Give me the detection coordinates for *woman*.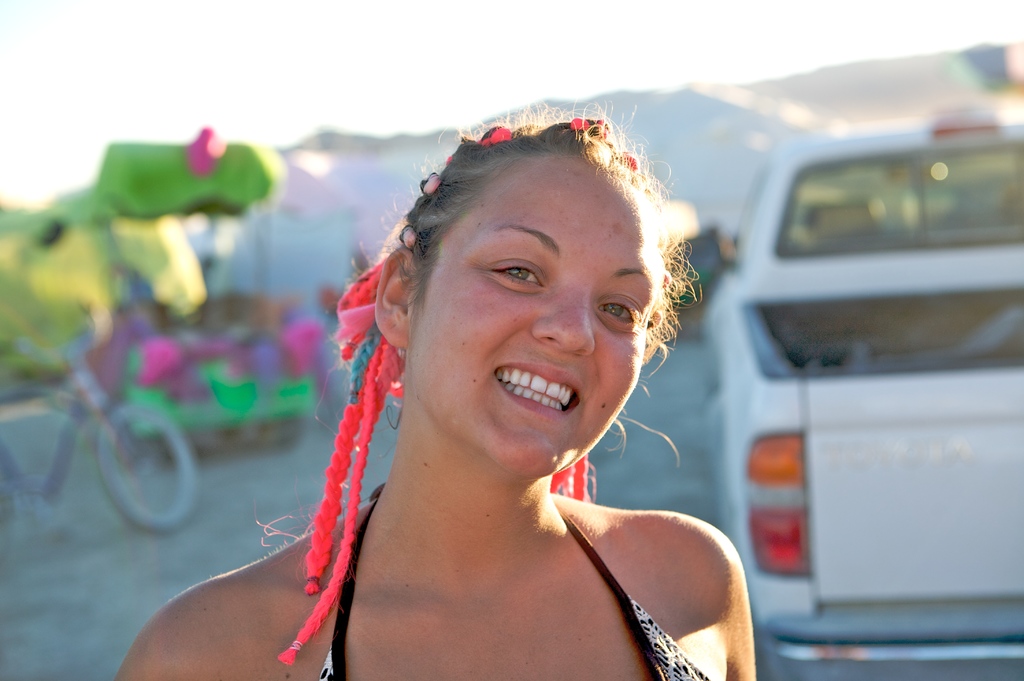
[108, 111, 758, 680].
